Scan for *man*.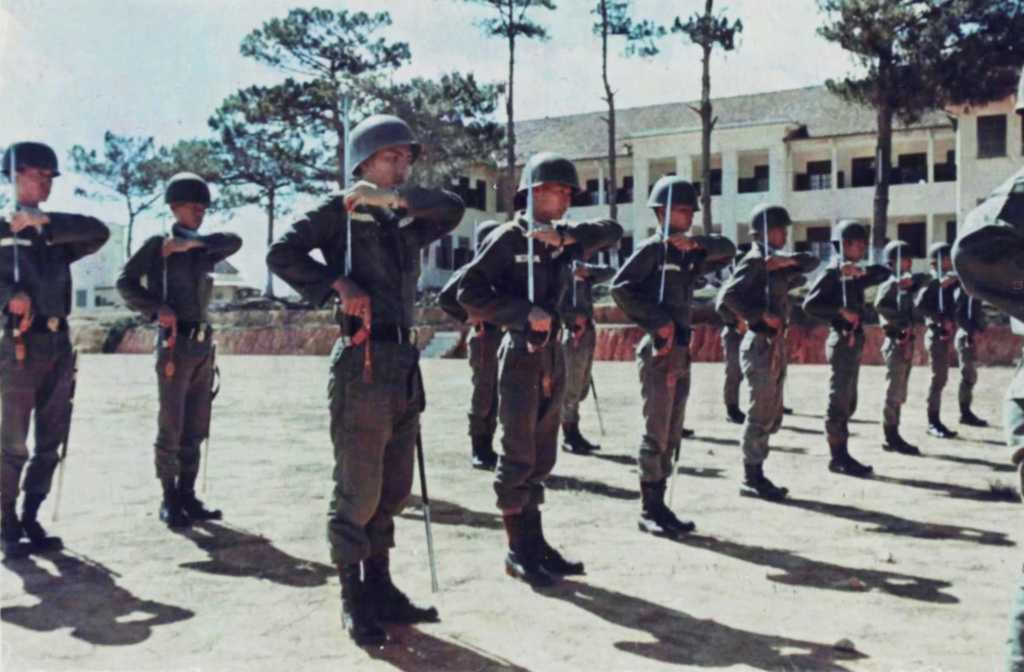
Scan result: 436:224:504:468.
